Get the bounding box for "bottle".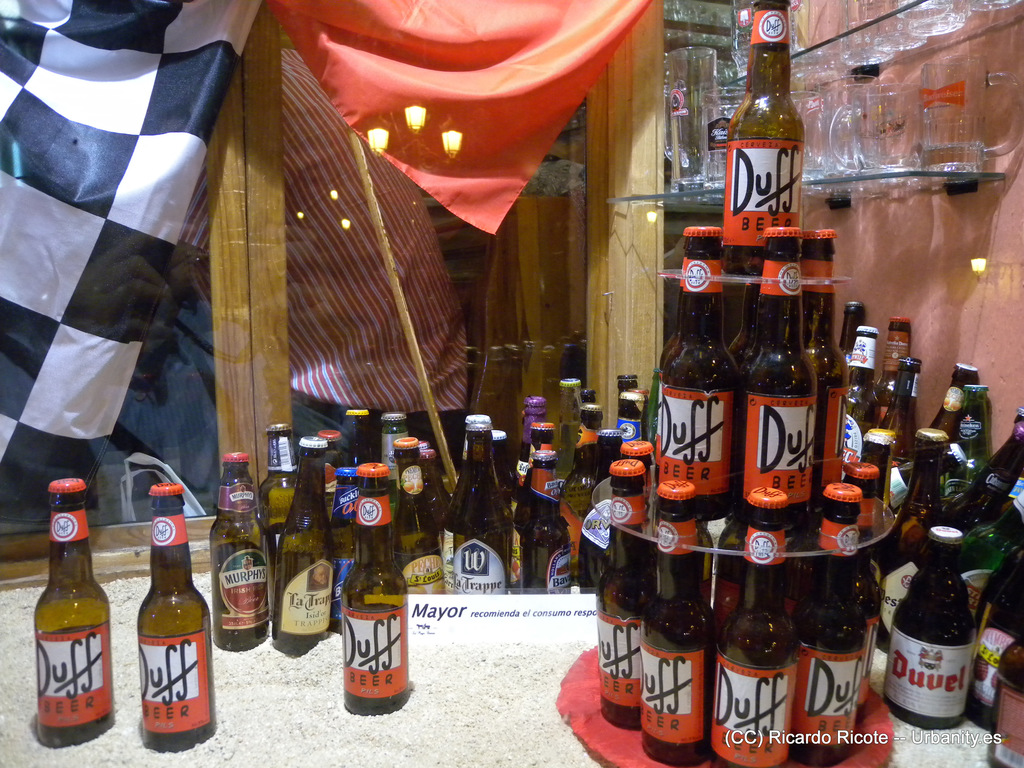
box=[615, 441, 653, 506].
